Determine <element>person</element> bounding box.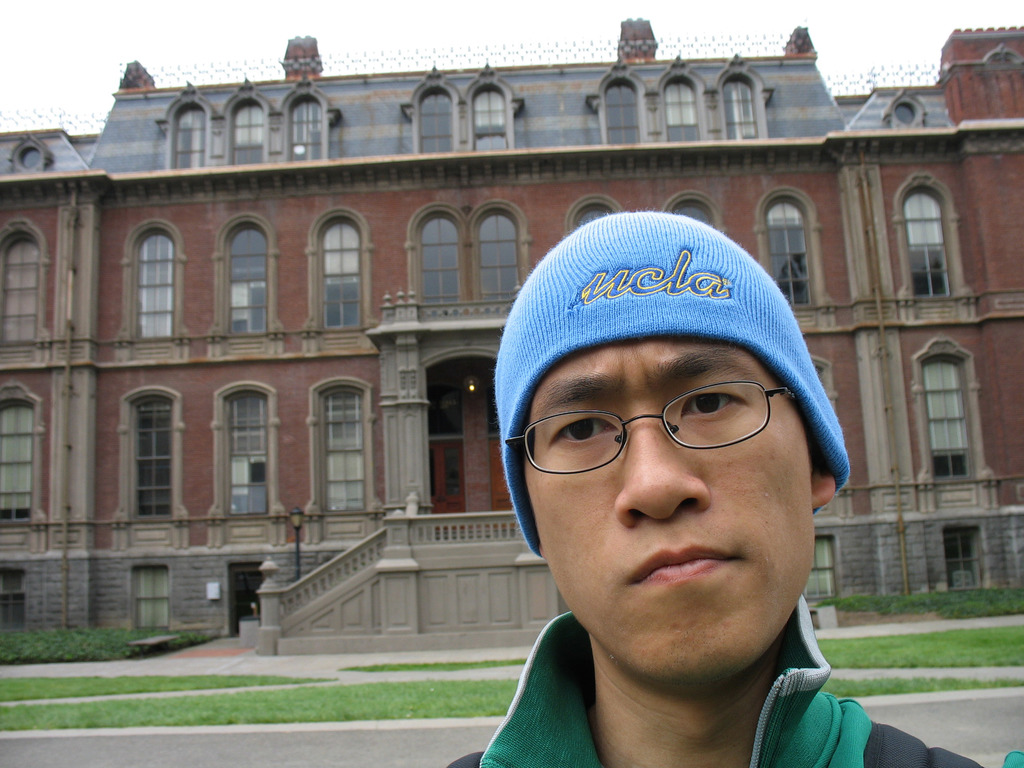
Determined: crop(422, 191, 914, 760).
